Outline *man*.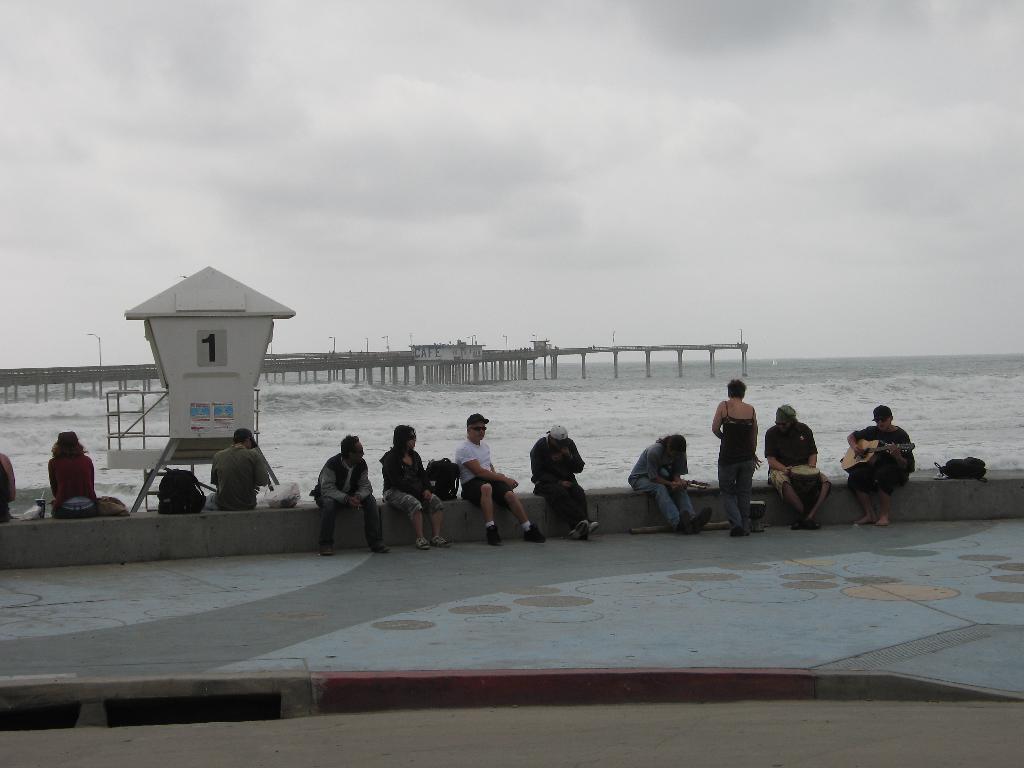
Outline: locate(199, 424, 271, 513).
